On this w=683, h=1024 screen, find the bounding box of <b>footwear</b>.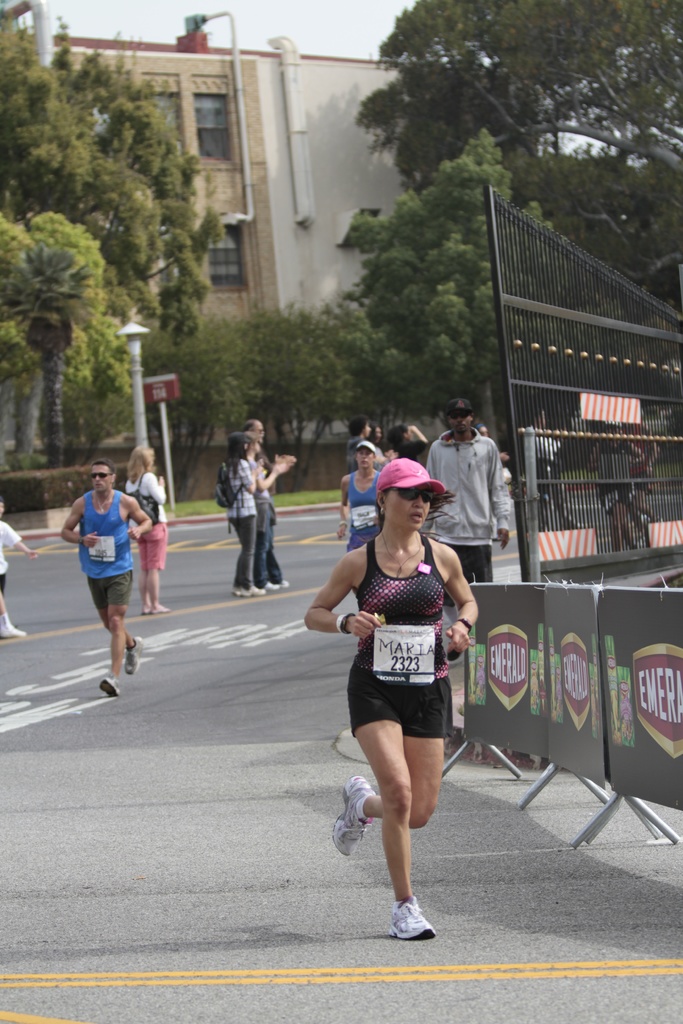
Bounding box: Rect(124, 637, 143, 676).
